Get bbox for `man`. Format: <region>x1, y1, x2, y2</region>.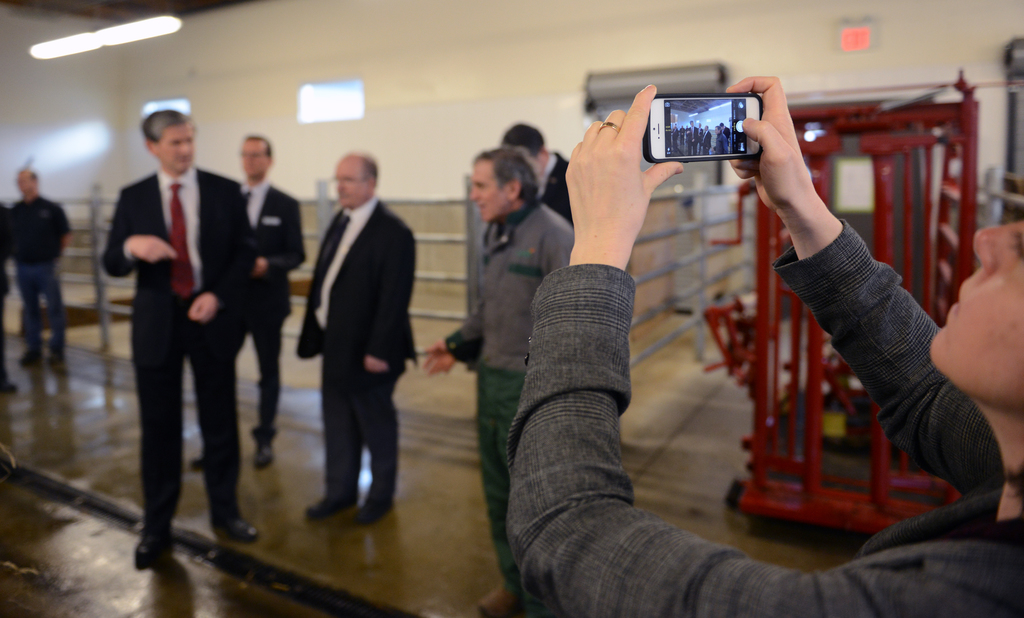
<region>499, 120, 582, 232</region>.
